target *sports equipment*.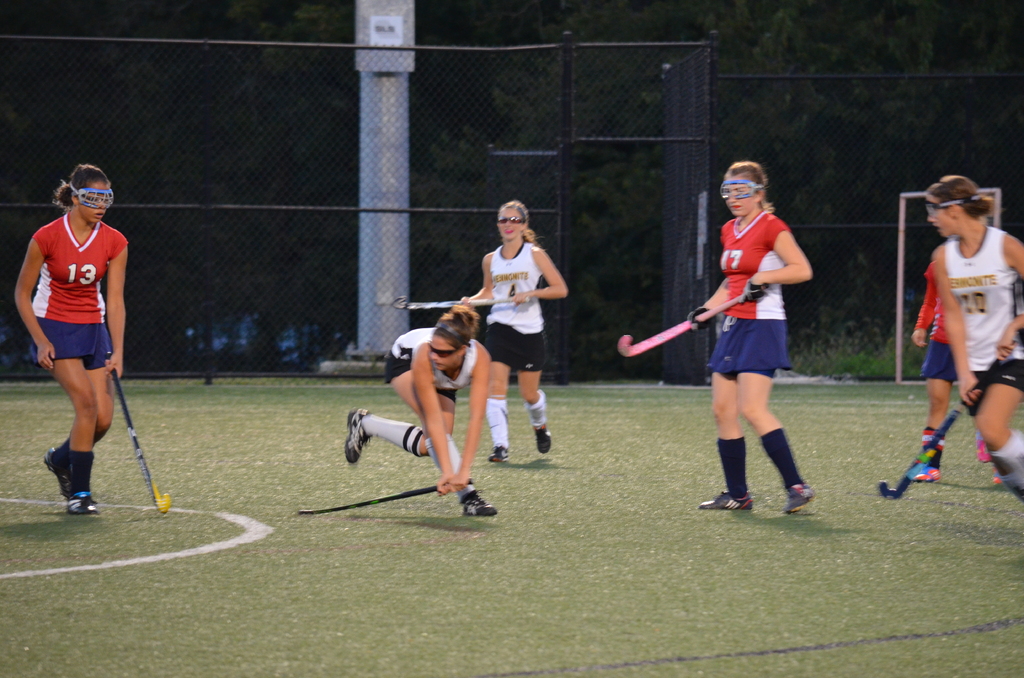
Target region: {"x1": 739, "y1": 280, "x2": 768, "y2": 302}.
